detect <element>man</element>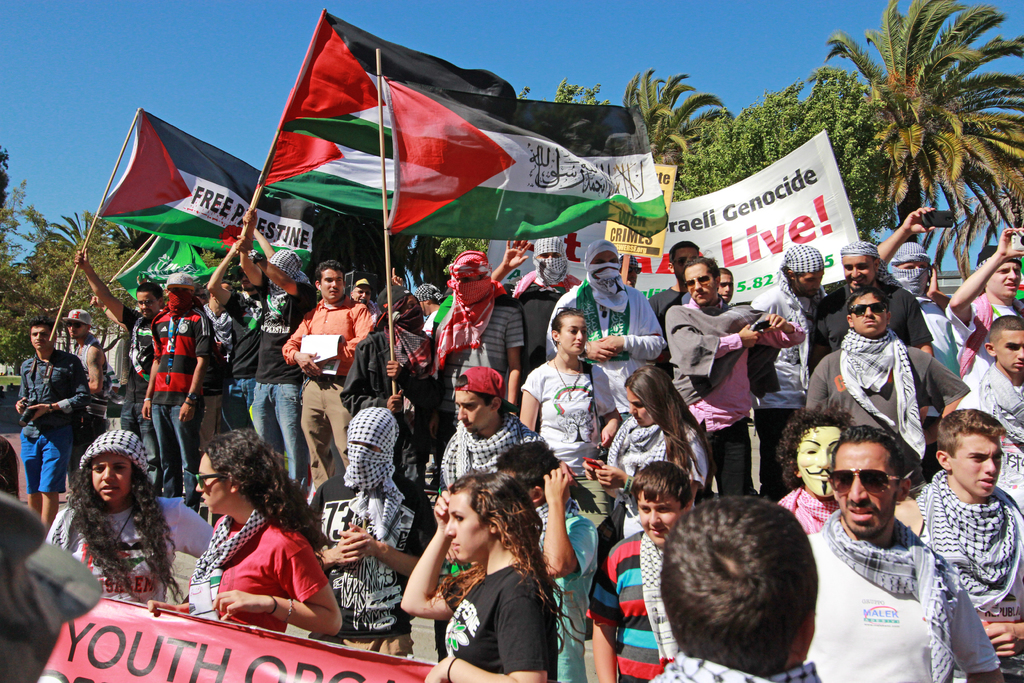
pyautogui.locateOnScreen(435, 366, 547, 664)
